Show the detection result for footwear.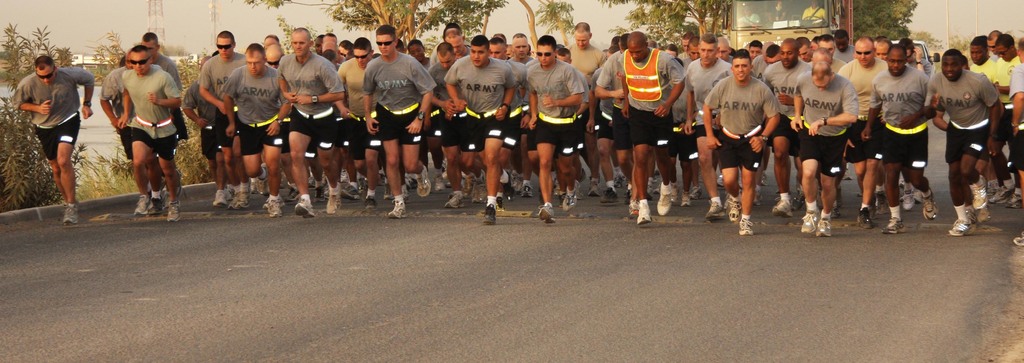
(365, 196, 378, 211).
